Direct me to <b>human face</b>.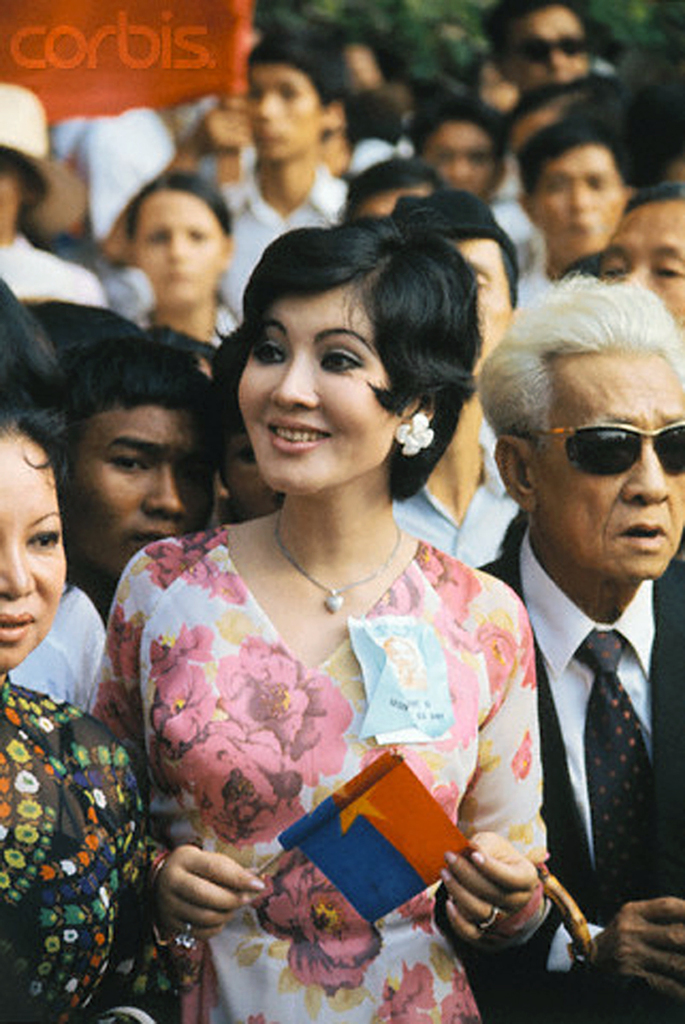
Direction: l=248, t=59, r=326, b=160.
